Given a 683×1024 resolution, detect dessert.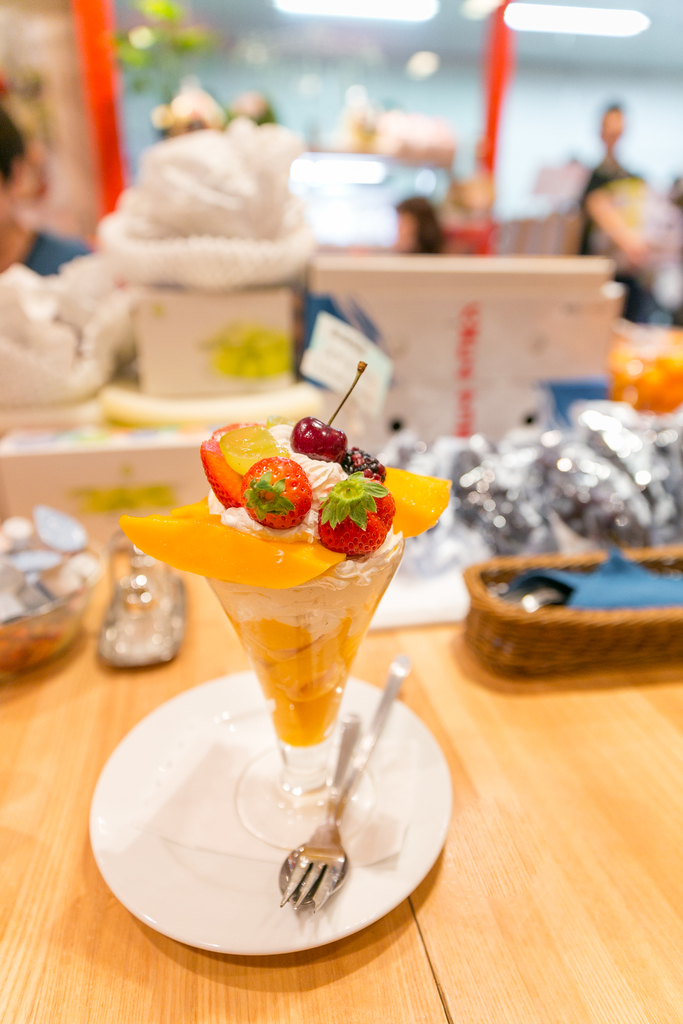
crop(101, 127, 329, 285).
